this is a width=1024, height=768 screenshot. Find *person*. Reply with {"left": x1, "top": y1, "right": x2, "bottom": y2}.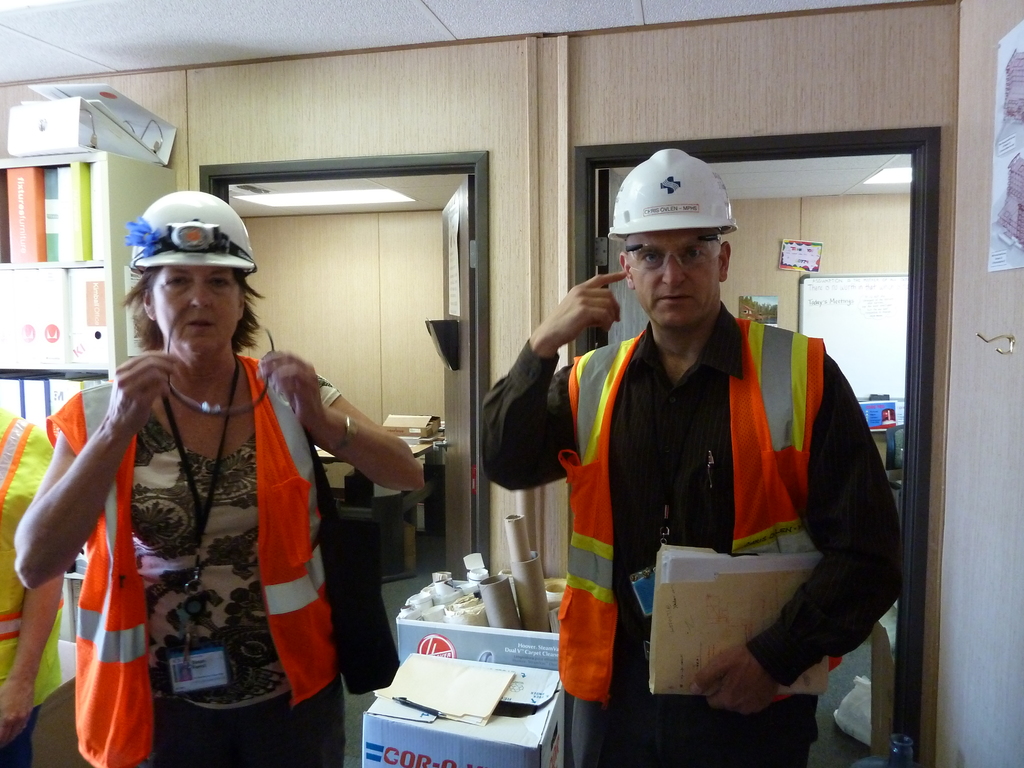
{"left": 13, "top": 191, "right": 422, "bottom": 767}.
